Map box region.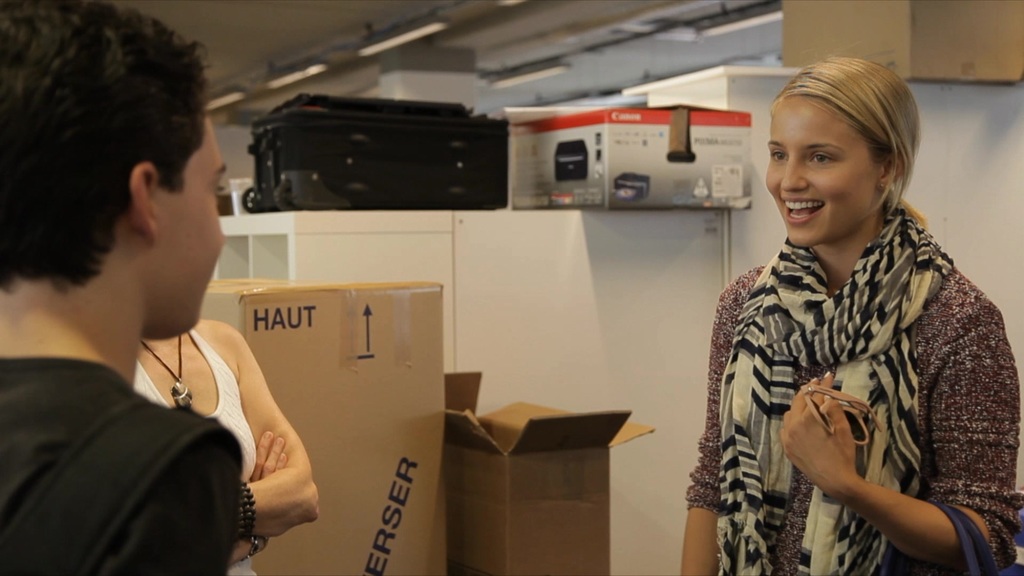
Mapped to 506, 104, 758, 212.
